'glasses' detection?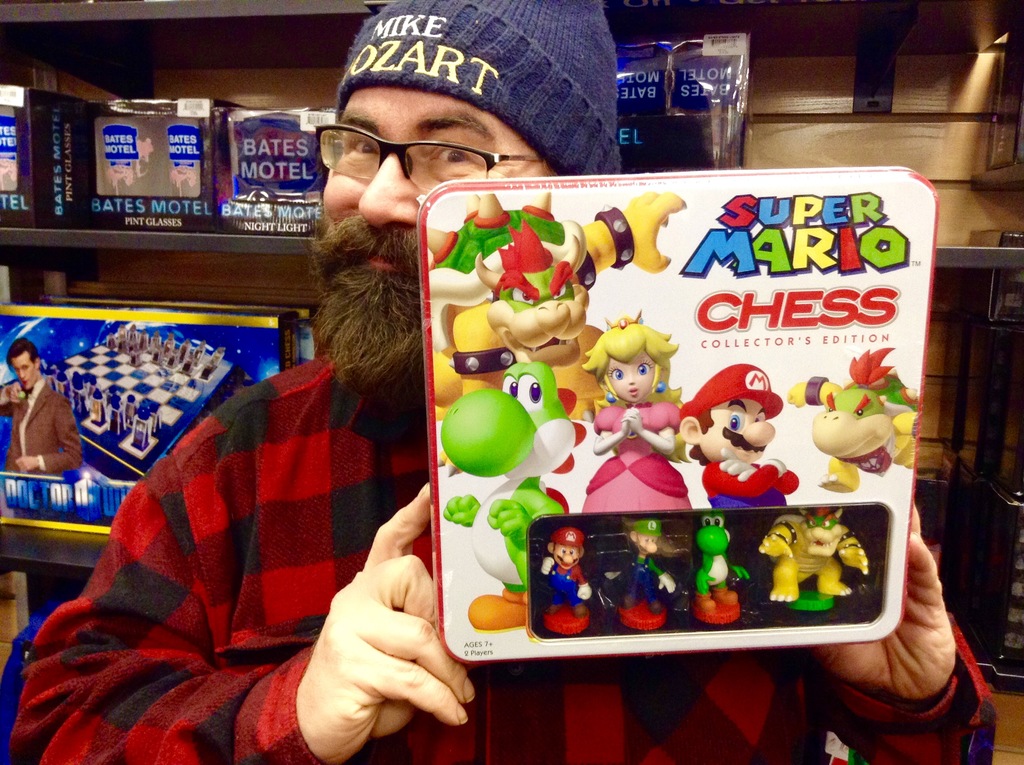
rect(288, 113, 559, 188)
